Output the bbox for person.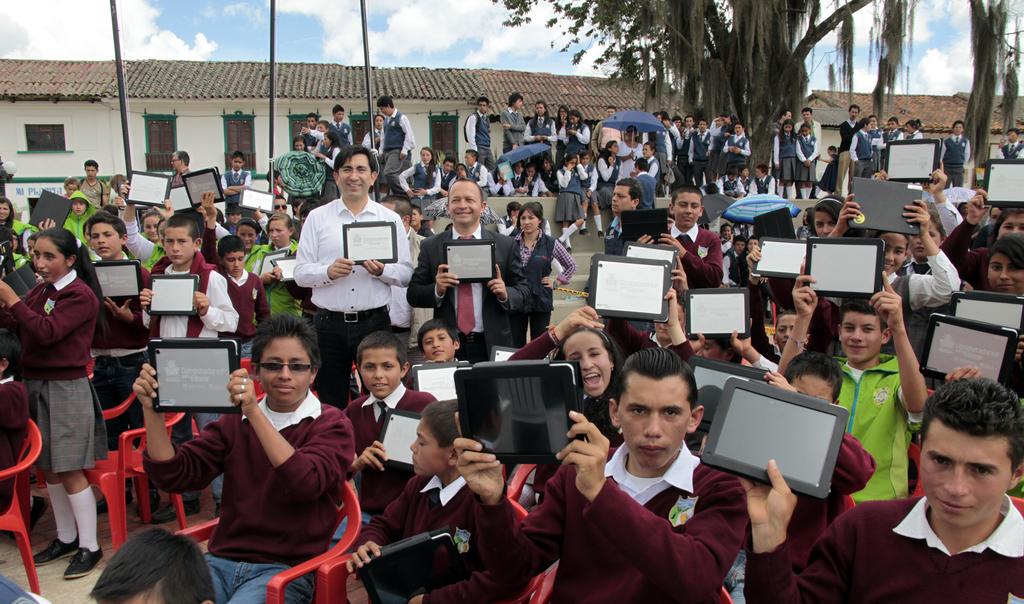
449, 102, 513, 197.
